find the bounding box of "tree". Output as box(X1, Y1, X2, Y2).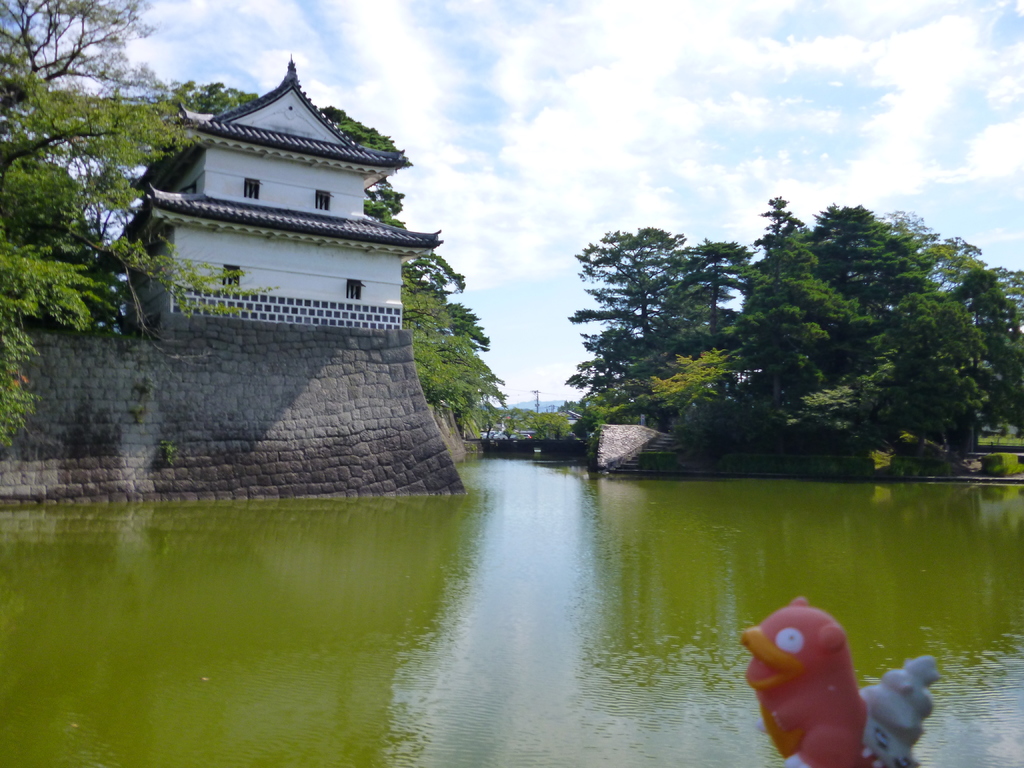
box(801, 203, 904, 317).
